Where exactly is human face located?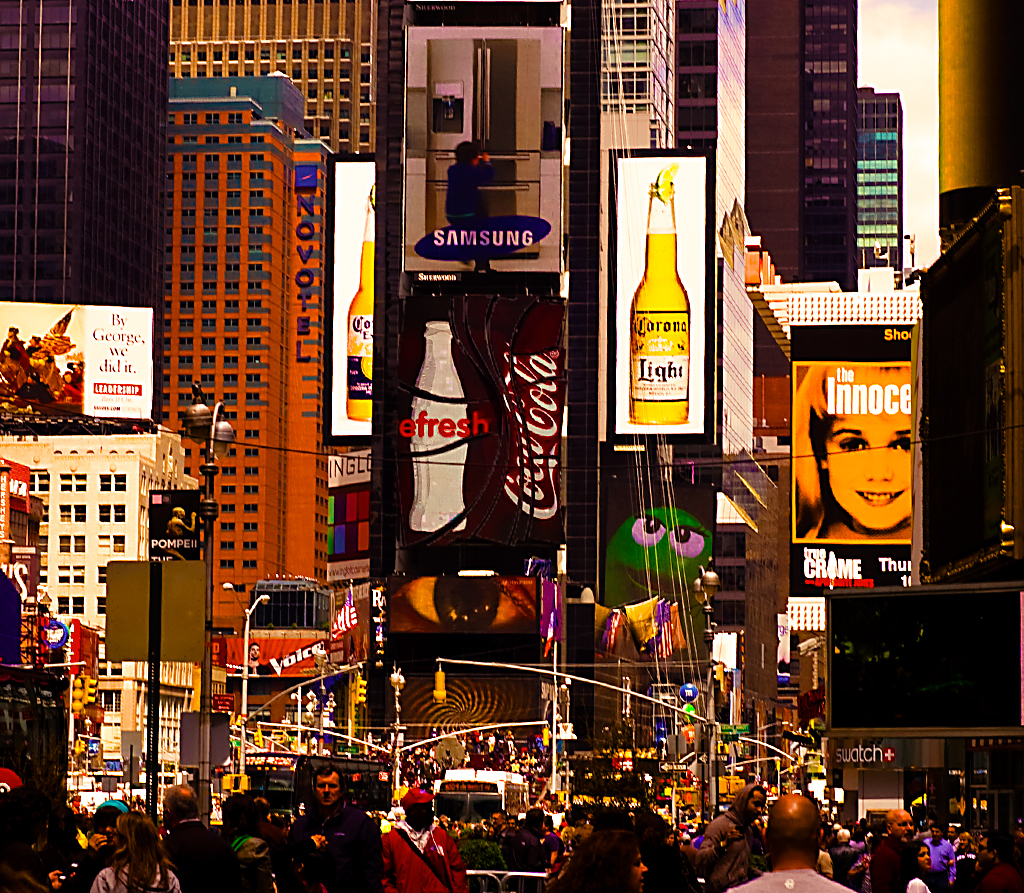
Its bounding box is [894, 810, 919, 844].
